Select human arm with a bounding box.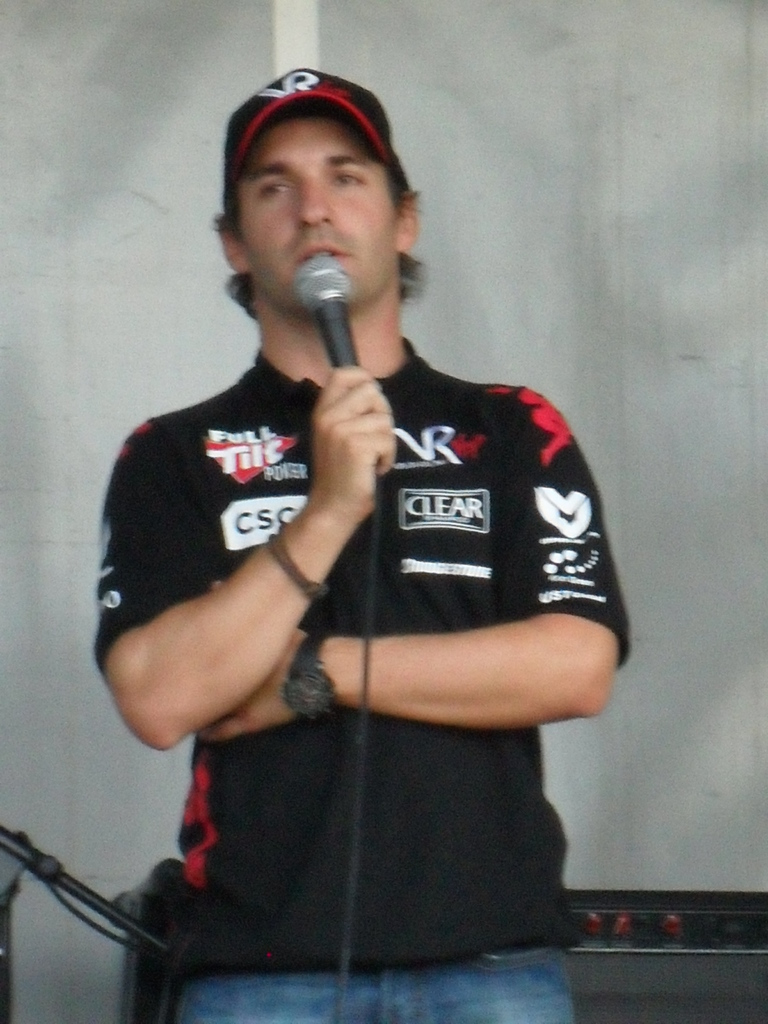
{"x1": 188, "y1": 385, "x2": 636, "y2": 737}.
